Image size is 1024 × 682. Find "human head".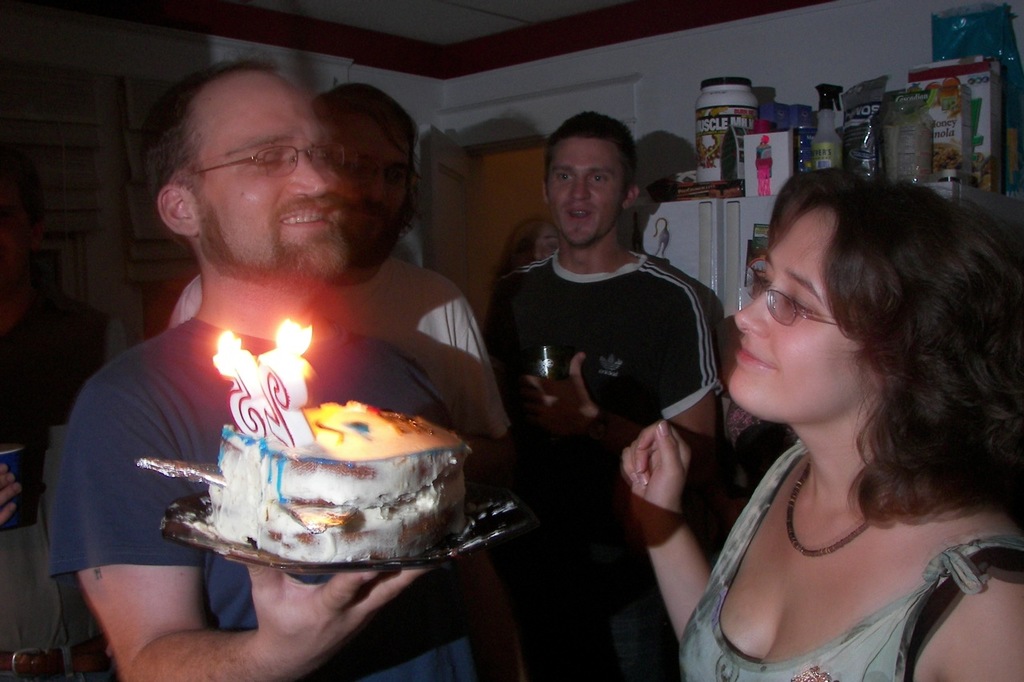
bbox=[139, 62, 346, 282].
